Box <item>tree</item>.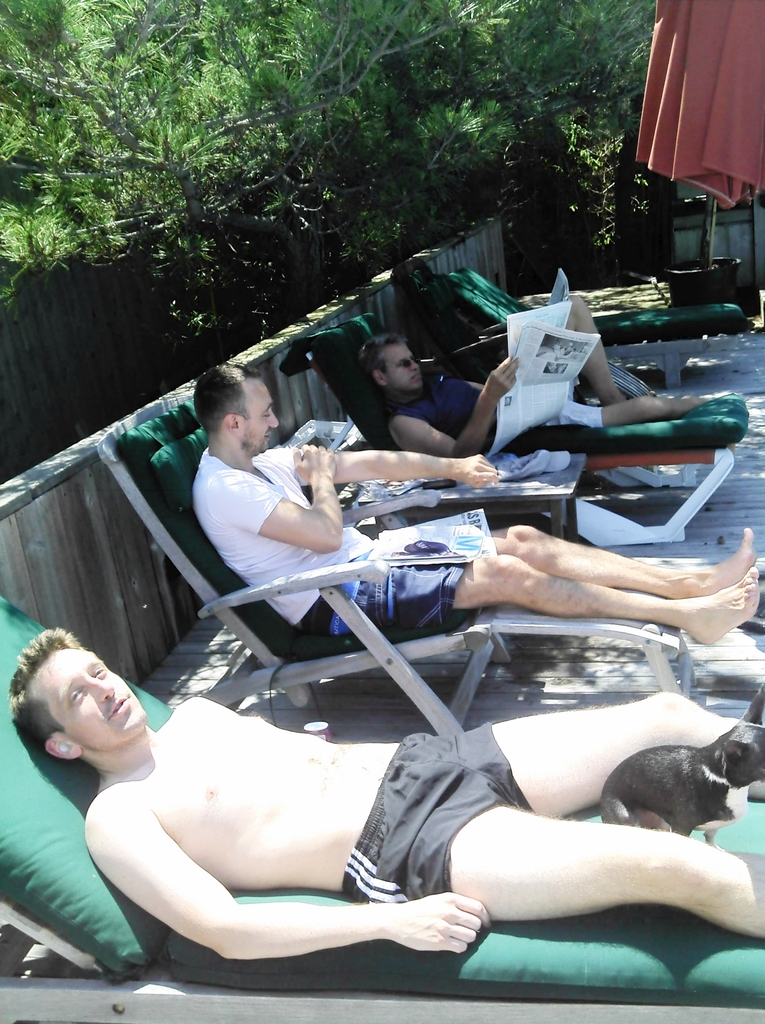
locate(0, 0, 124, 129).
